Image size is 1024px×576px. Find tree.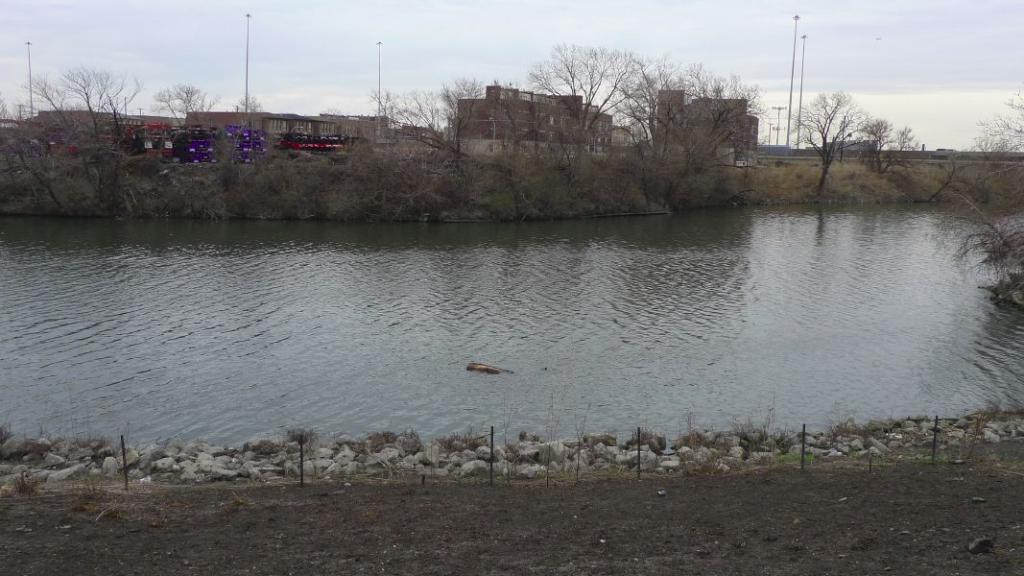
l=227, t=96, r=258, b=130.
